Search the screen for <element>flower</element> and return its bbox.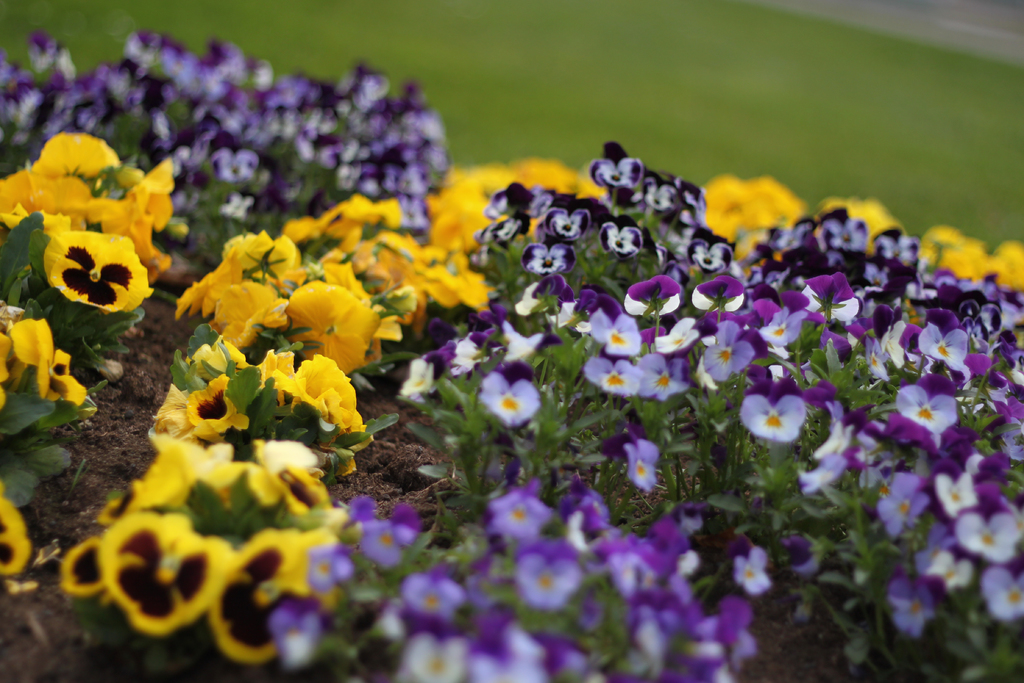
Found: x1=747 y1=382 x2=825 y2=459.
